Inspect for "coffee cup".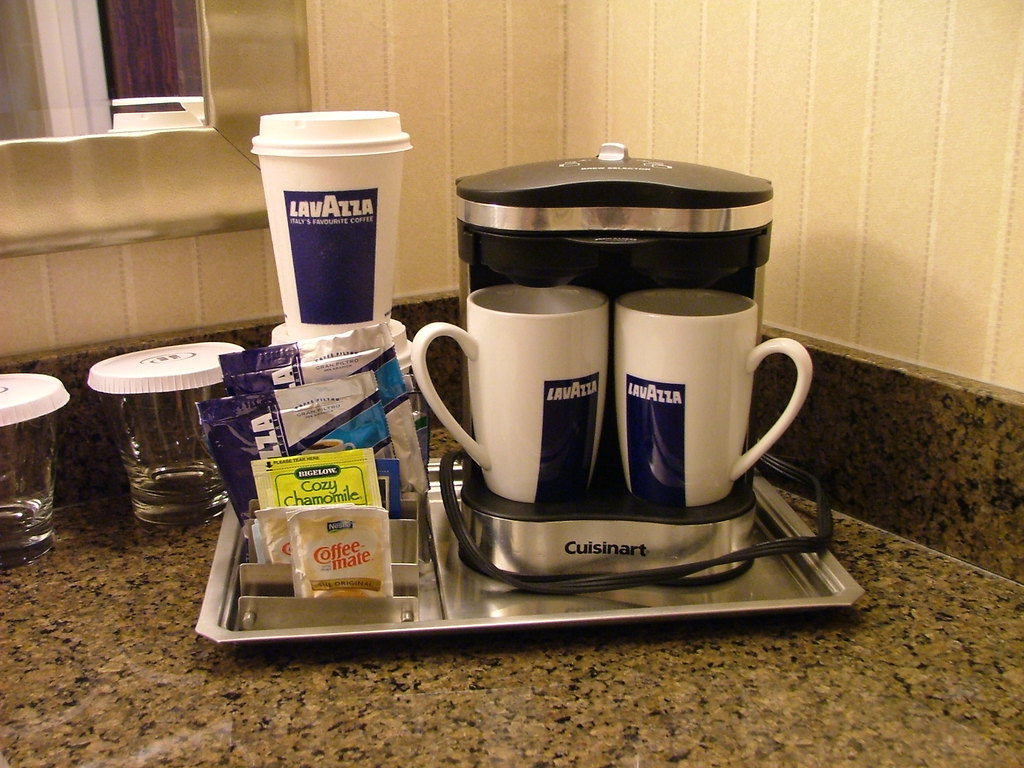
Inspection: box=[408, 283, 612, 505].
